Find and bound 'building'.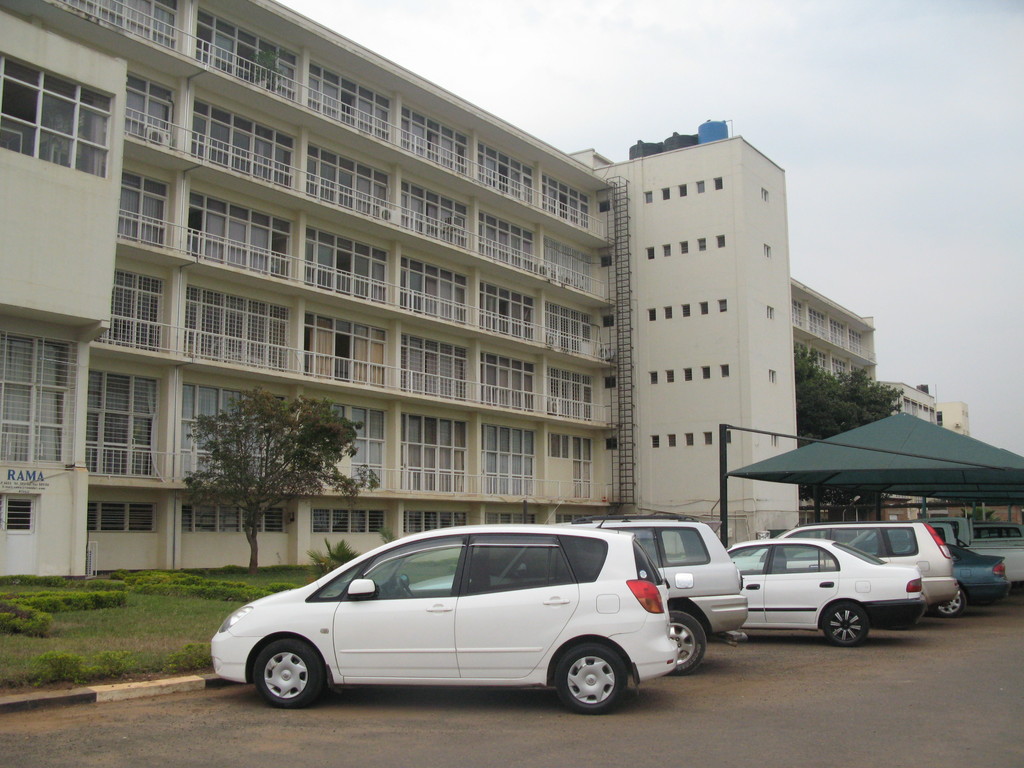
Bound: {"x1": 0, "y1": 0, "x2": 878, "y2": 578}.
